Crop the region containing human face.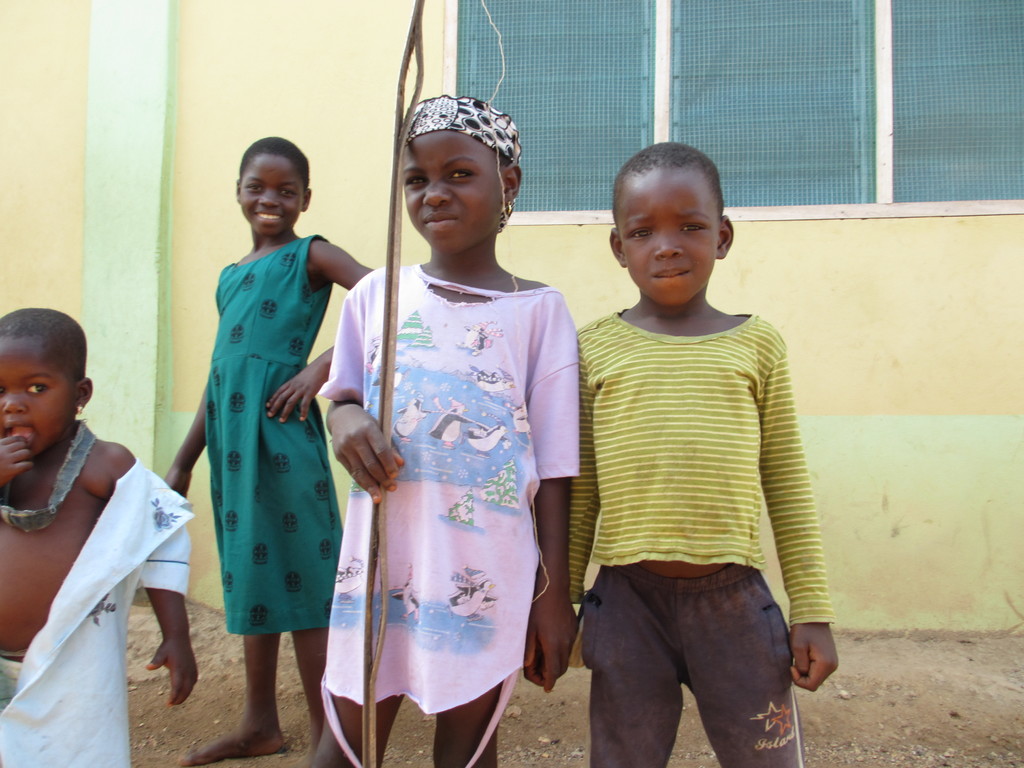
Crop region: crop(237, 150, 305, 236).
